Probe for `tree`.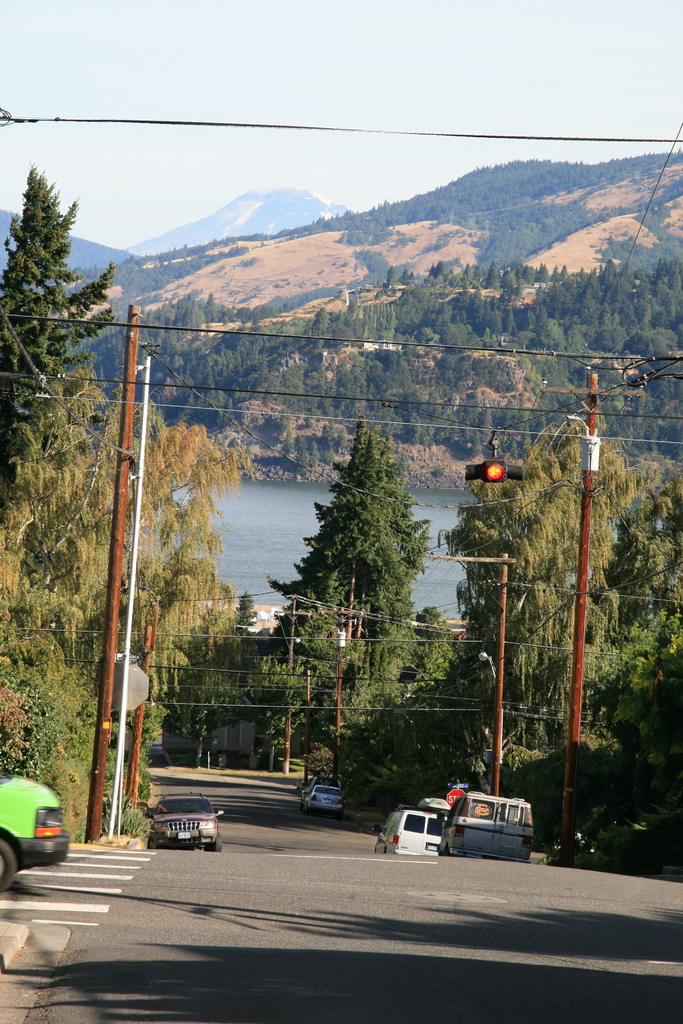
Probe result: detection(0, 163, 120, 549).
